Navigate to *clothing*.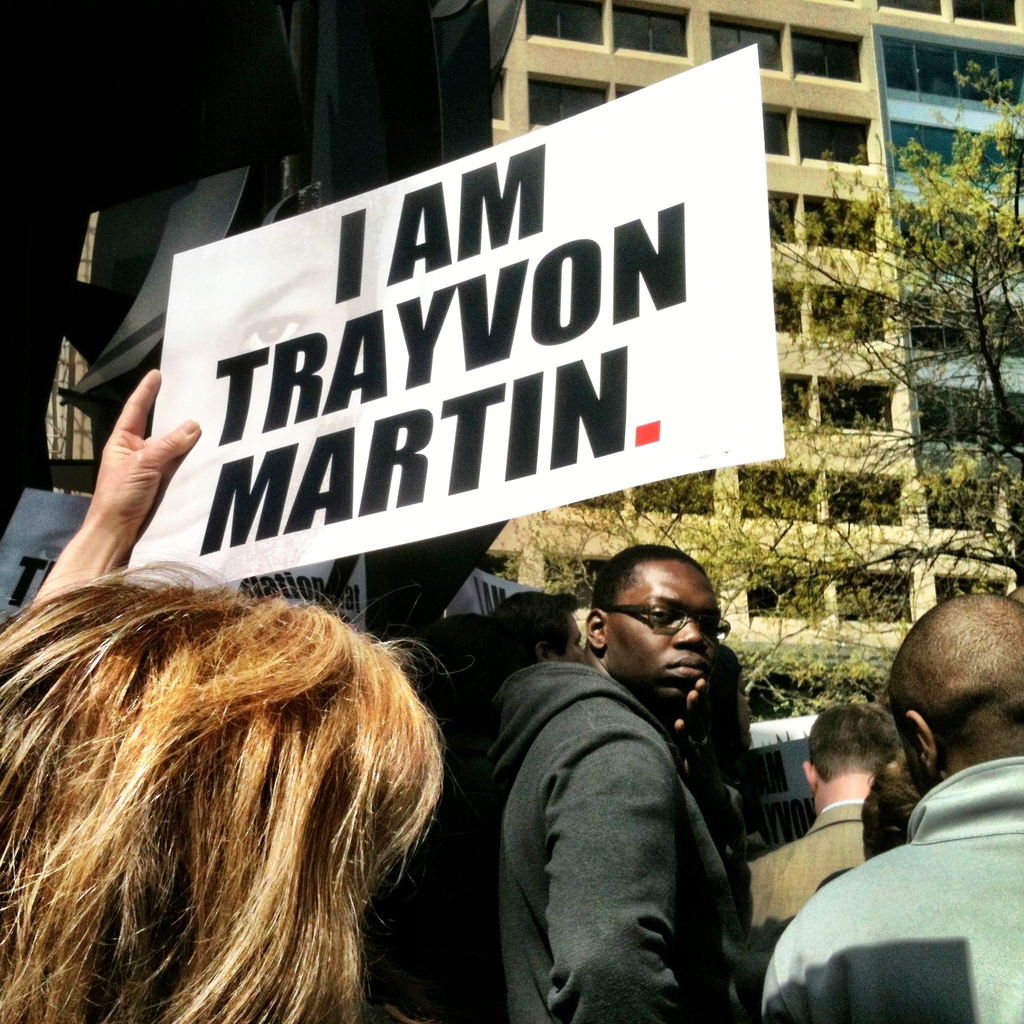
Navigation target: pyautogui.locateOnScreen(766, 757, 1023, 1023).
